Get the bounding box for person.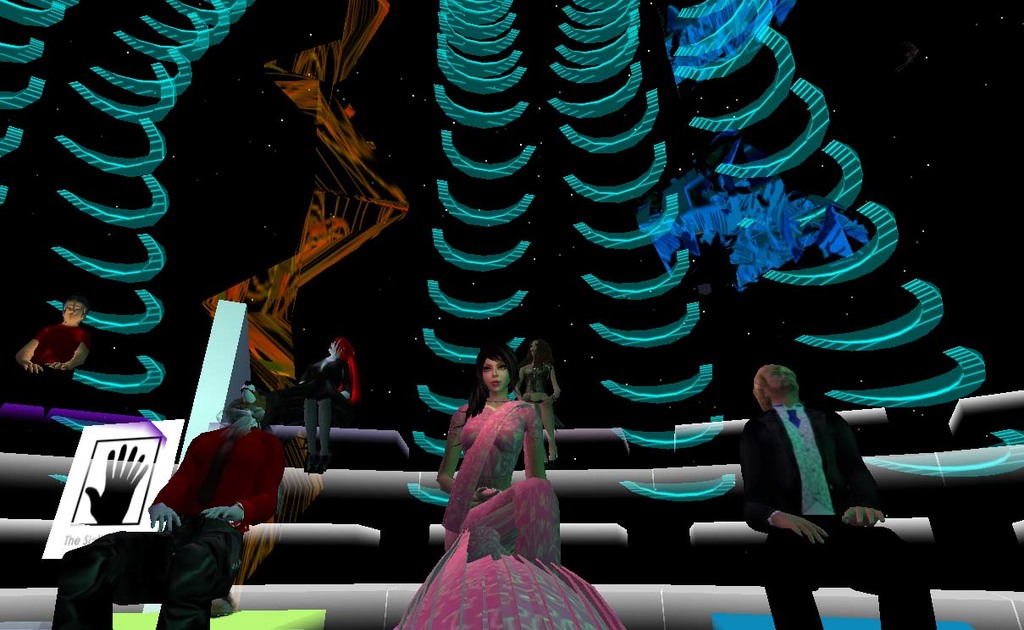
513 337 560 467.
